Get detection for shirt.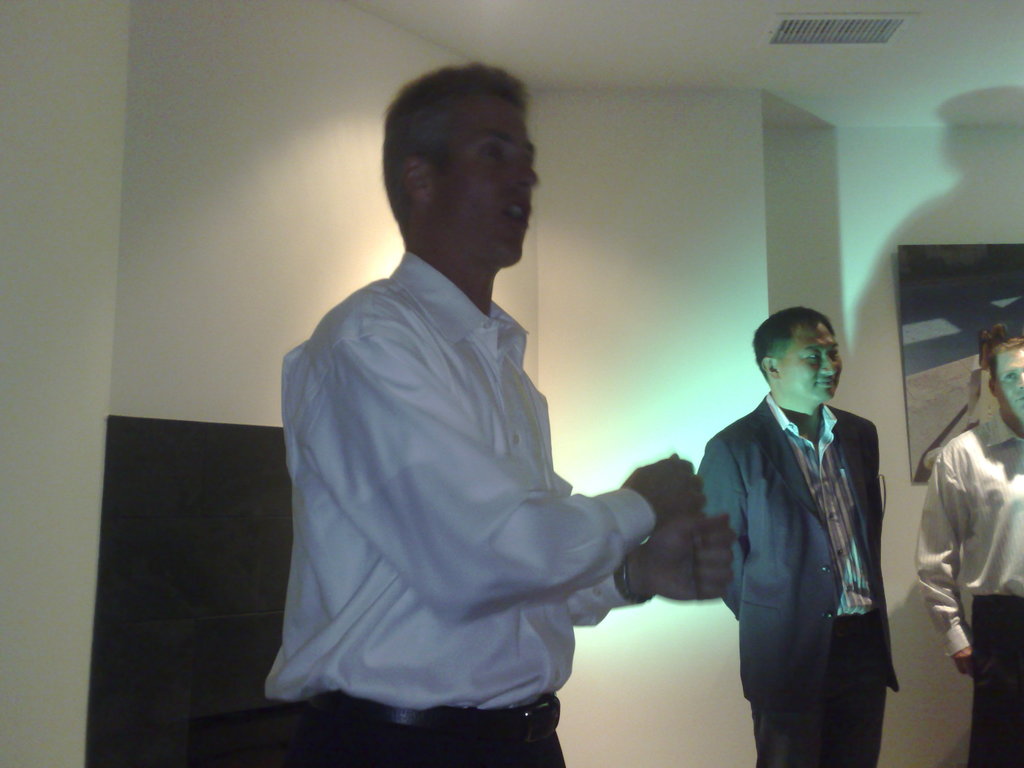
Detection: detection(915, 408, 1023, 658).
